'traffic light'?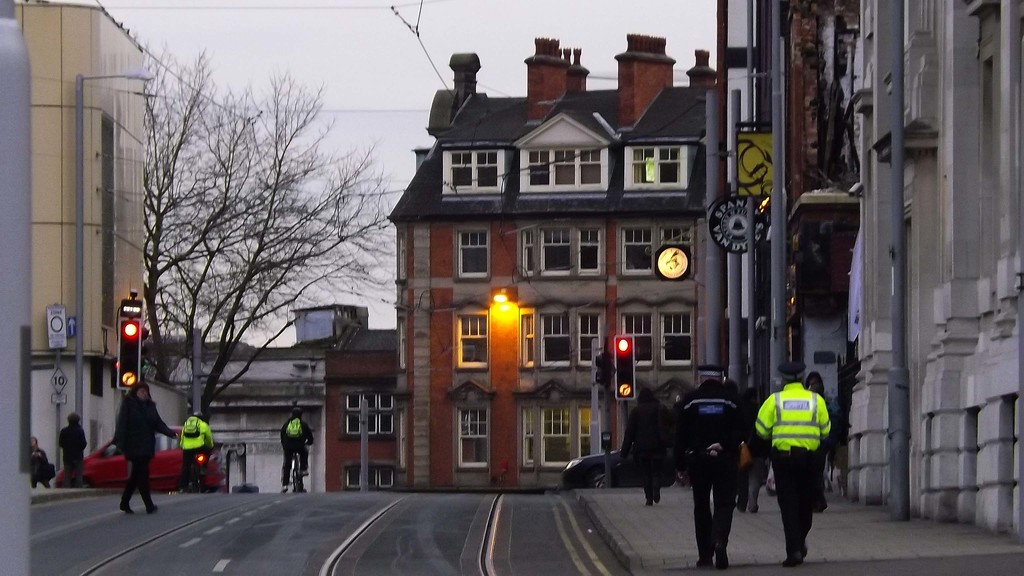
{"x1": 614, "y1": 335, "x2": 634, "y2": 399}
